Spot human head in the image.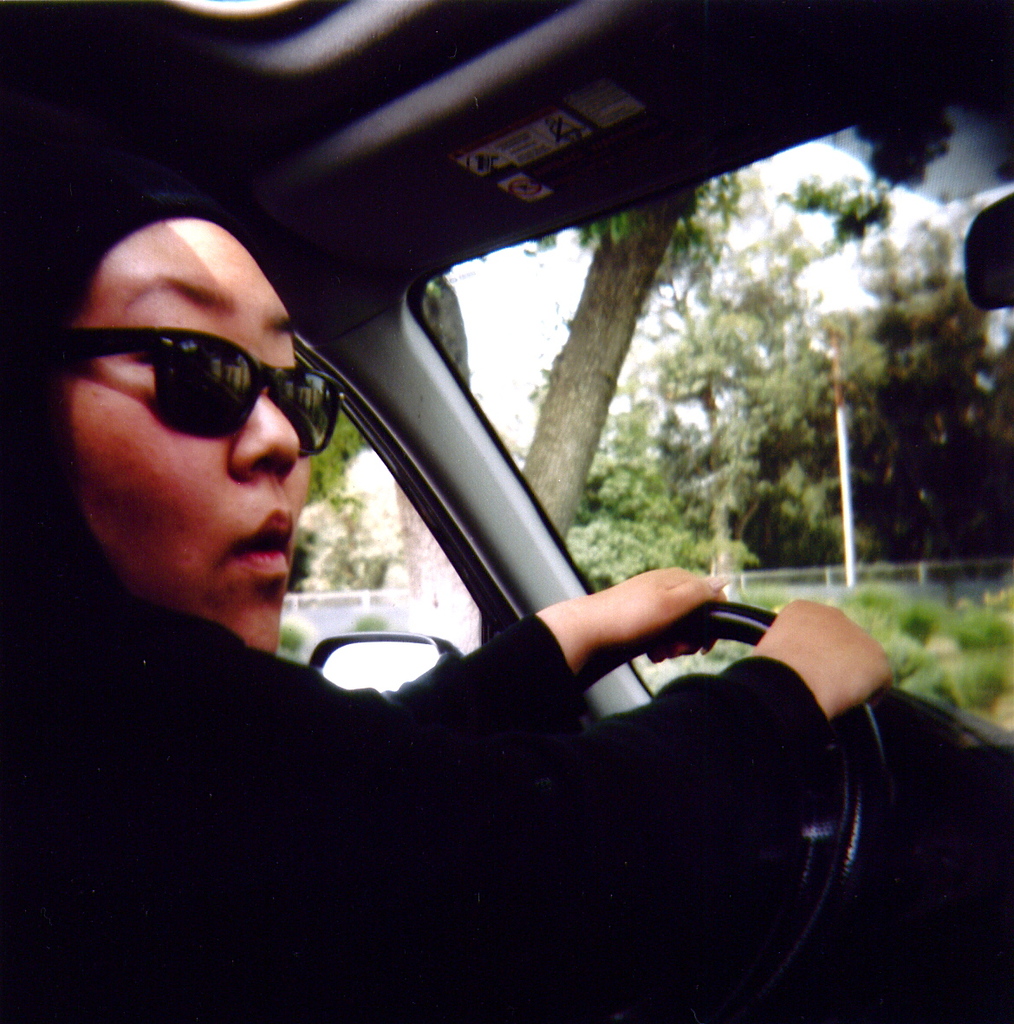
human head found at bbox=(31, 156, 367, 666).
